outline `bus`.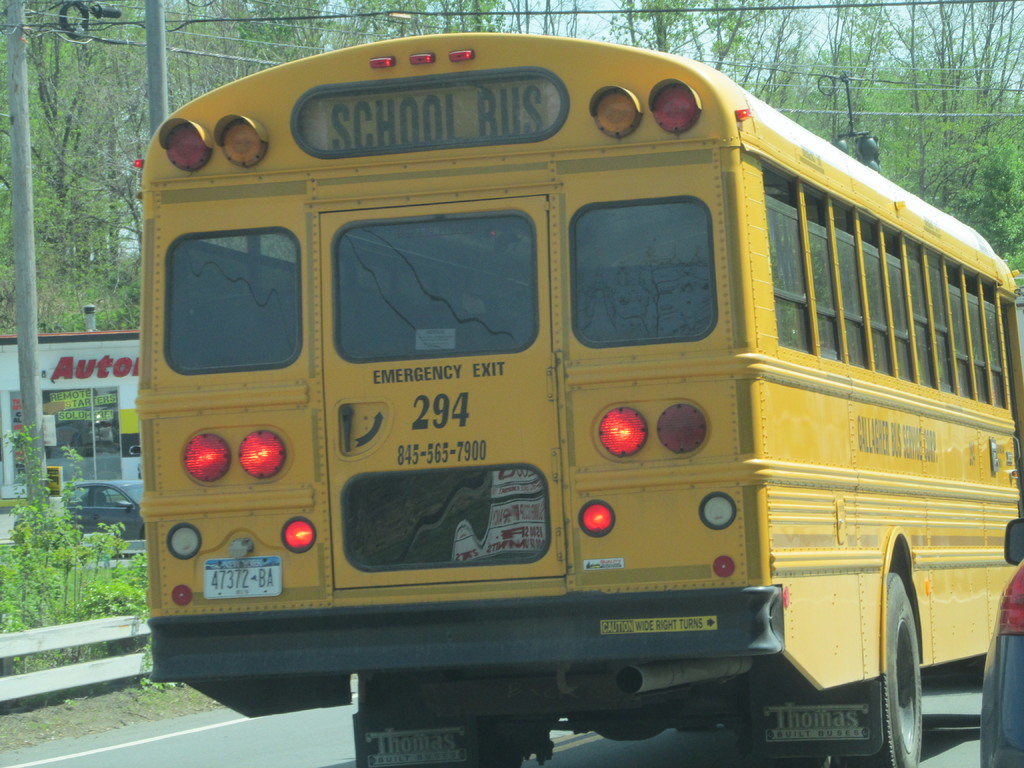
Outline: box(131, 32, 1023, 767).
